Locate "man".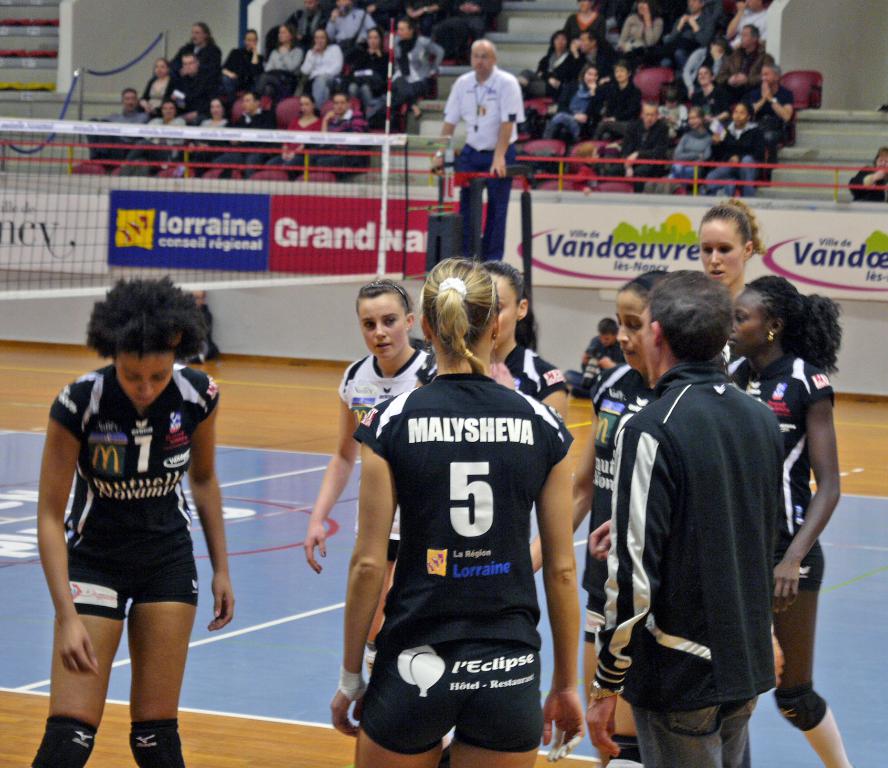
Bounding box: box=[563, 314, 628, 400].
